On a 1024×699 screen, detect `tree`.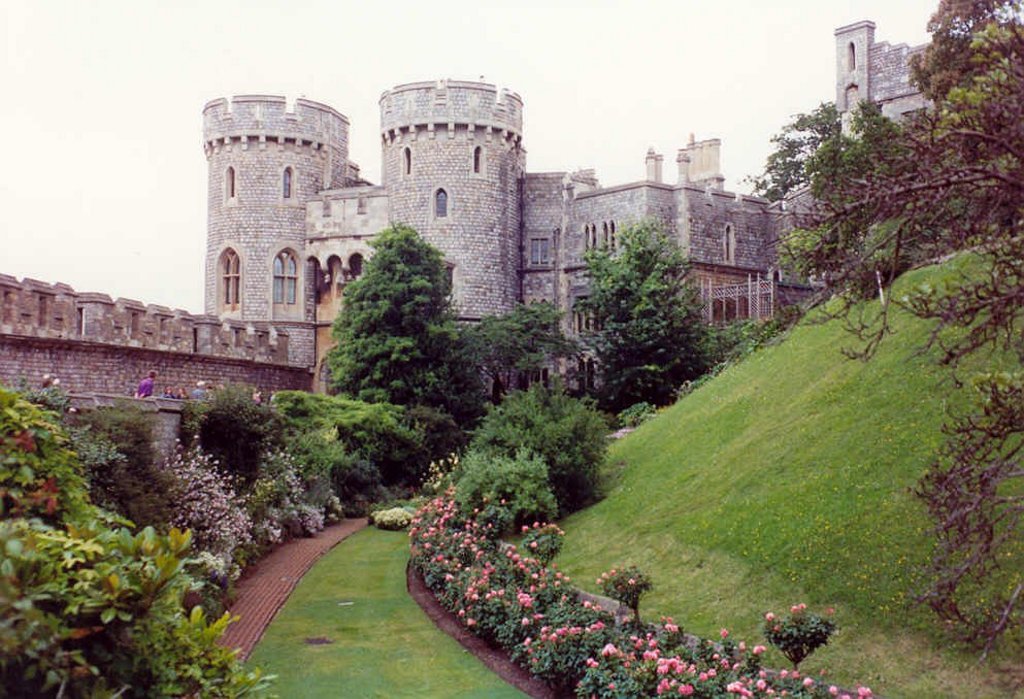
select_region(575, 205, 722, 415).
